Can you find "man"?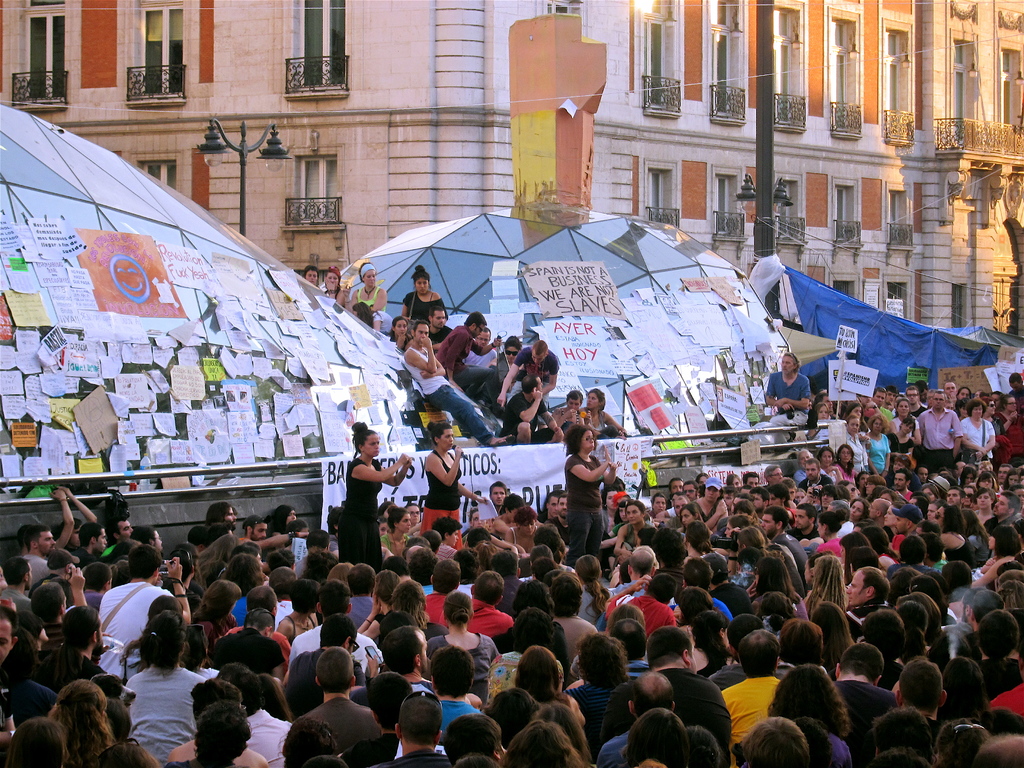
Yes, bounding box: rect(164, 547, 198, 613).
